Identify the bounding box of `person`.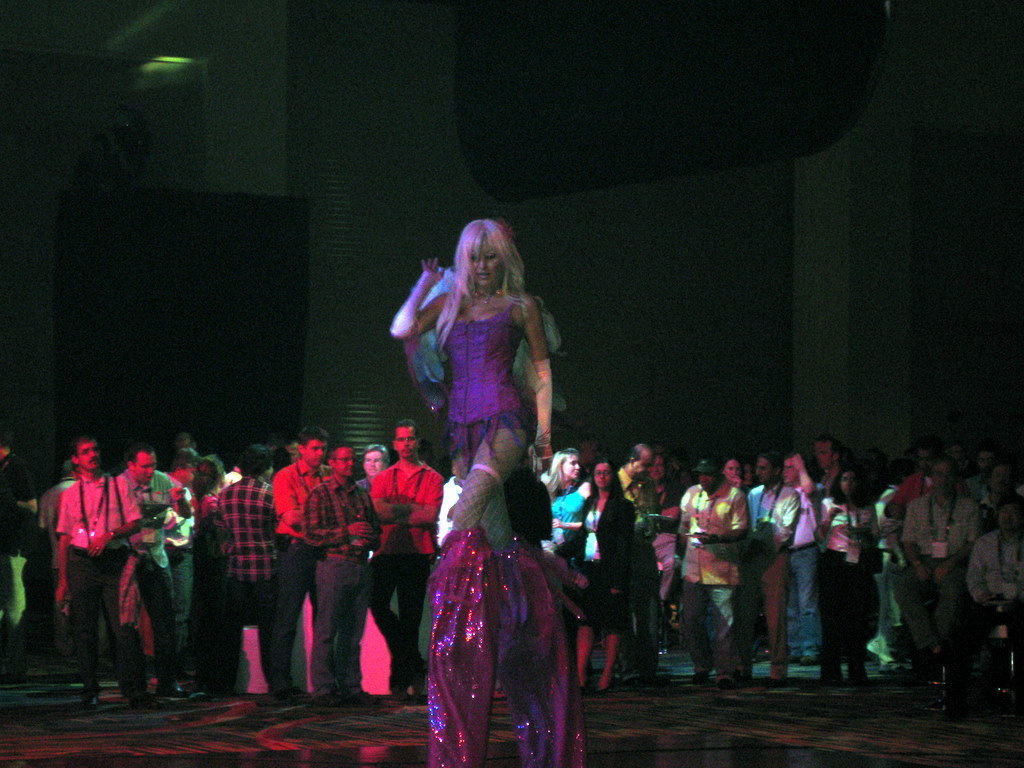
(42, 463, 104, 665).
